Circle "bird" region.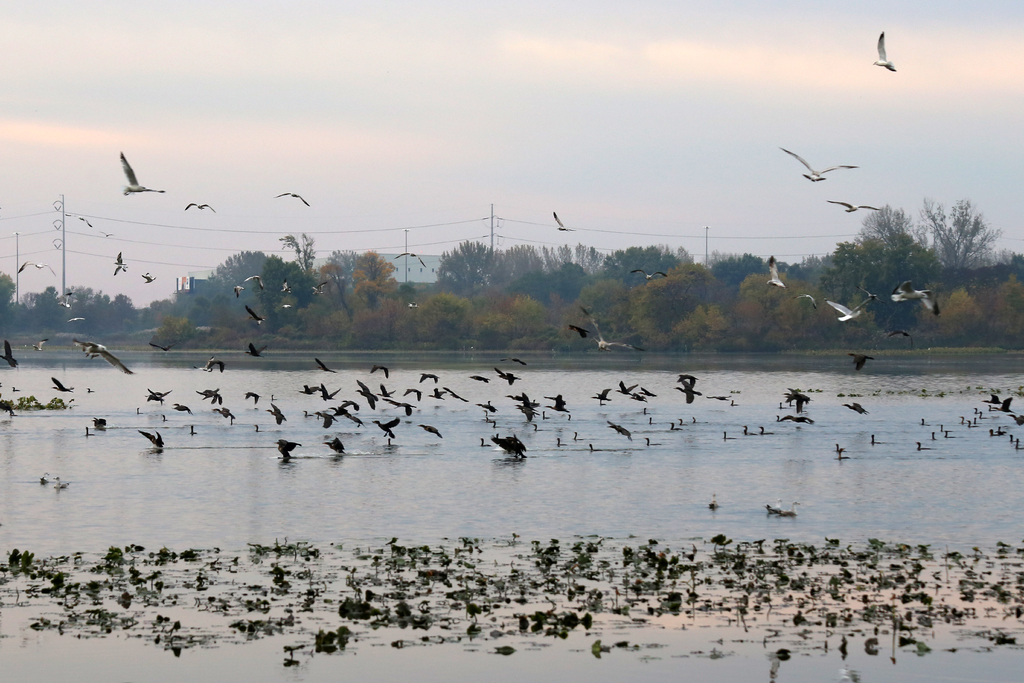
Region: <bbox>202, 388, 223, 406</bbox>.
